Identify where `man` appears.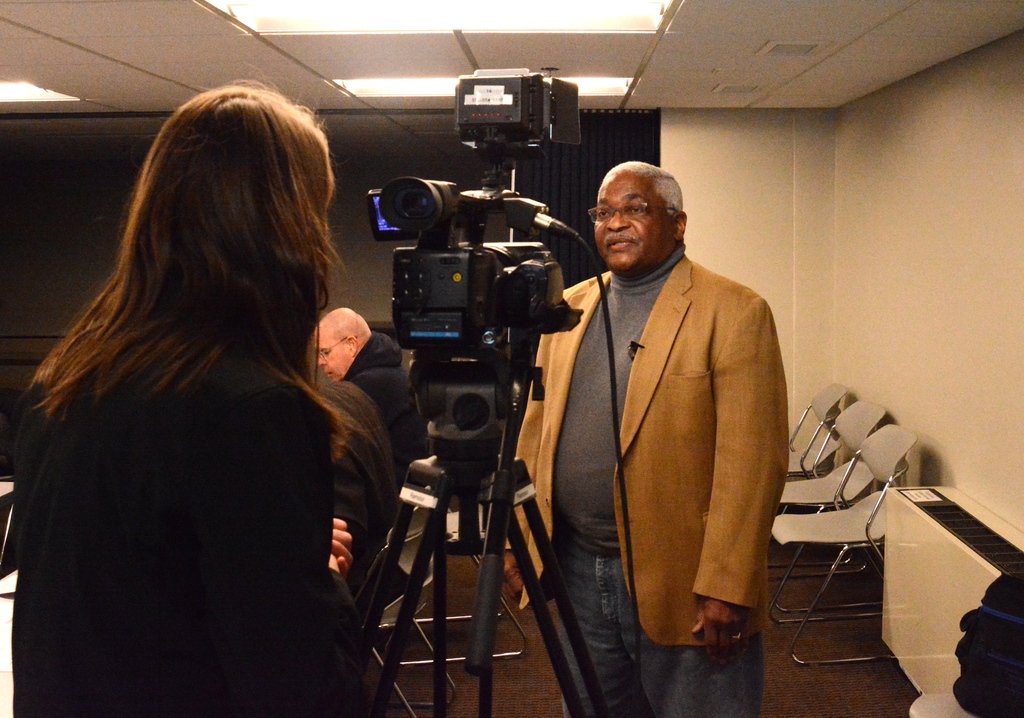
Appears at <region>305, 310, 433, 603</region>.
